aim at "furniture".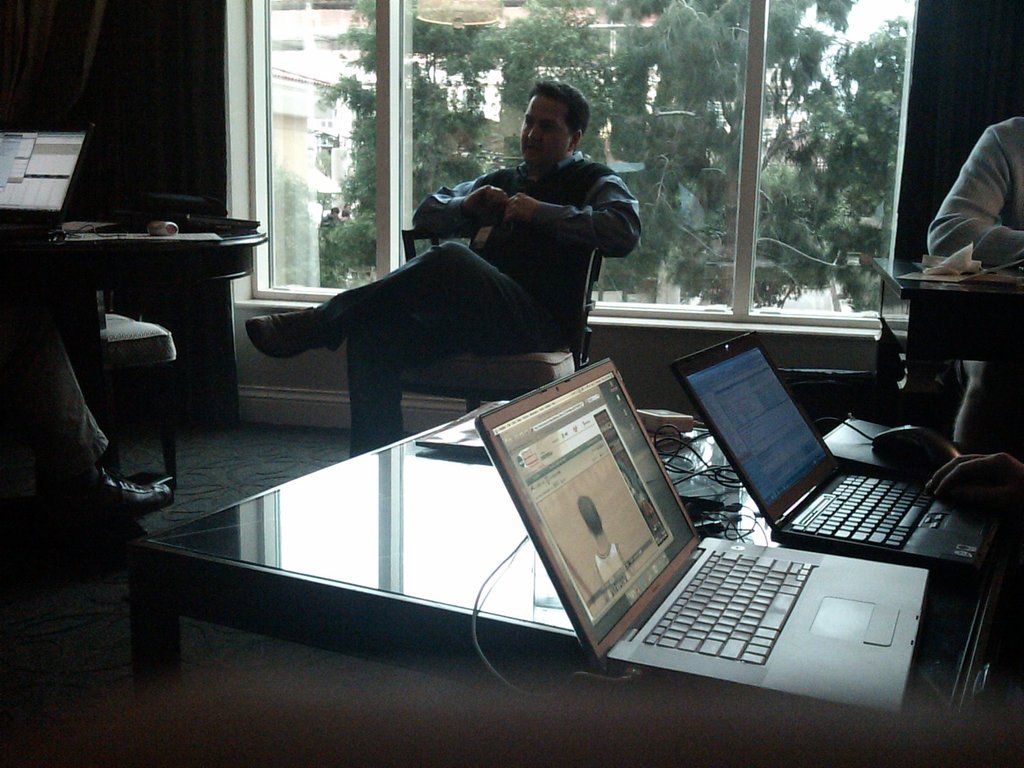
Aimed at rect(140, 401, 1016, 705).
